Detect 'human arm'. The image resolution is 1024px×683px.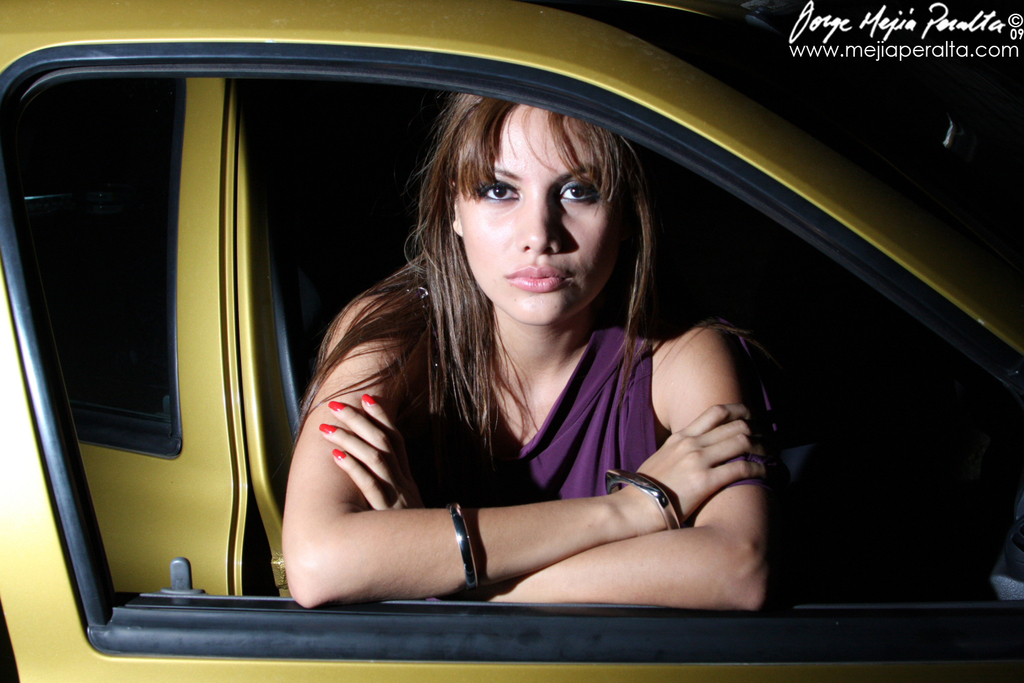
<region>283, 292, 771, 609</region>.
